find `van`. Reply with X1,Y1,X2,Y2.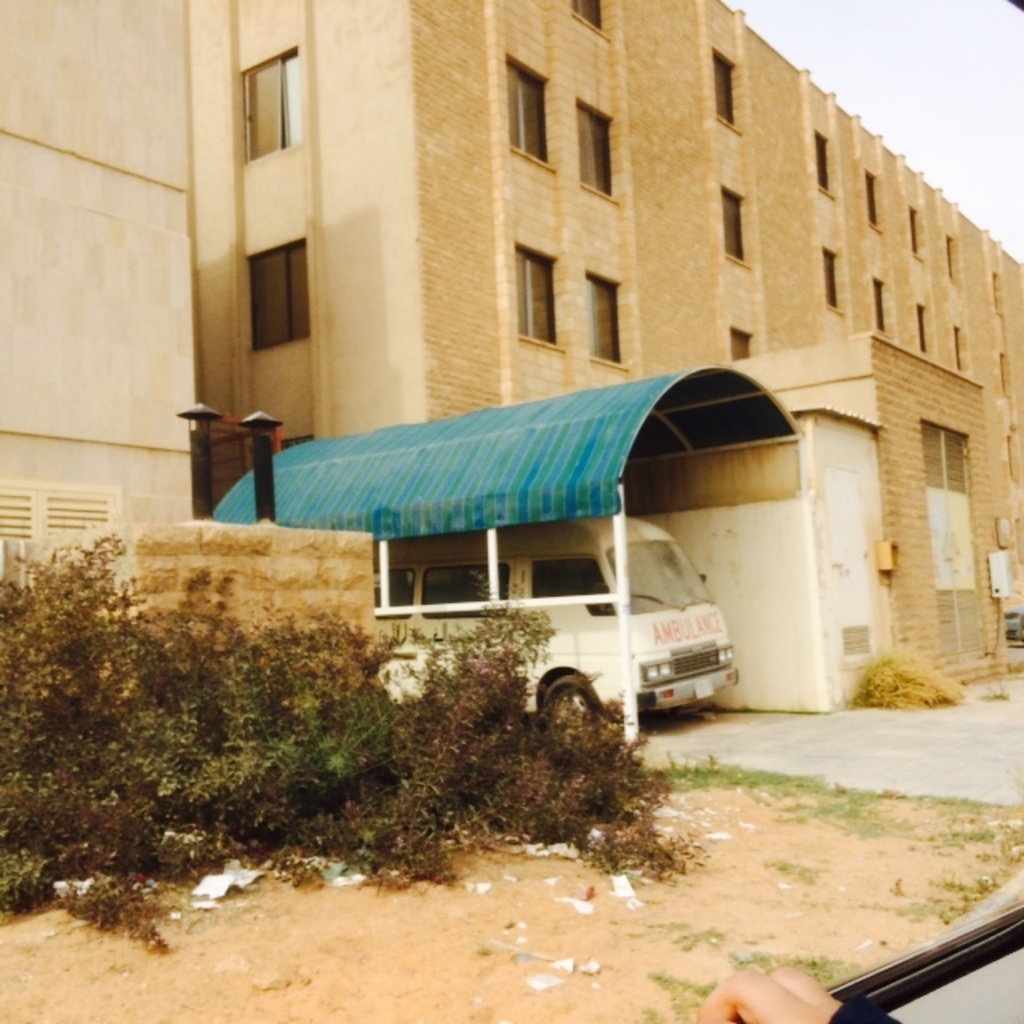
371,509,746,738.
